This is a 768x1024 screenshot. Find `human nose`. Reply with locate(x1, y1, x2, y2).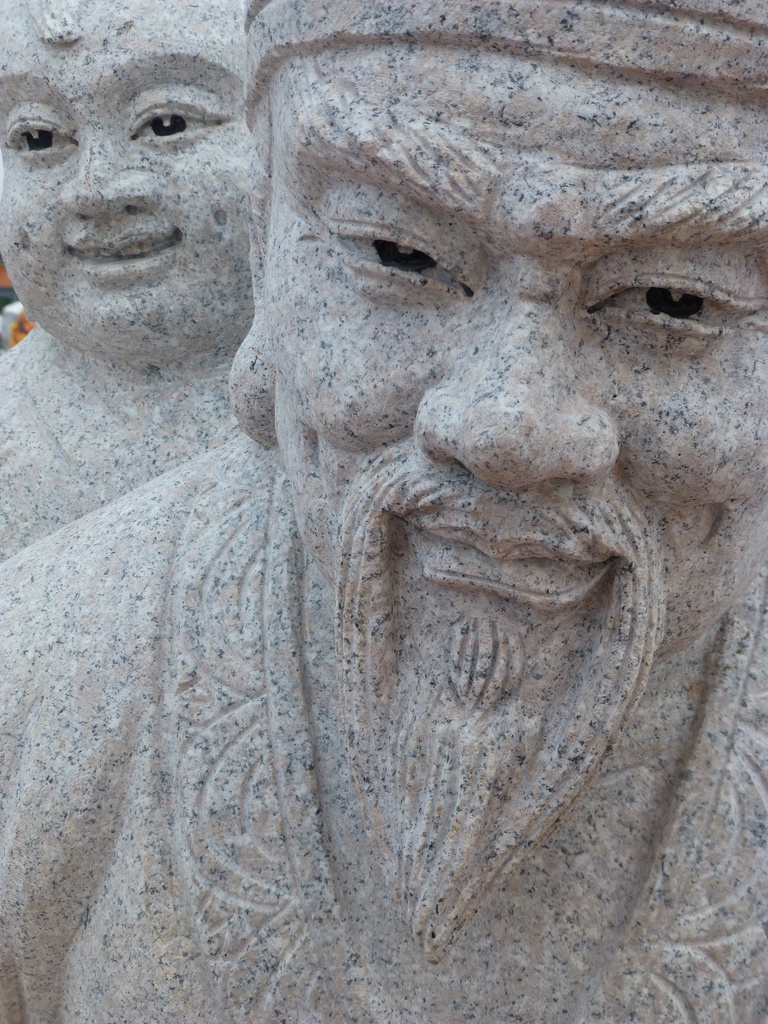
locate(61, 127, 175, 221).
